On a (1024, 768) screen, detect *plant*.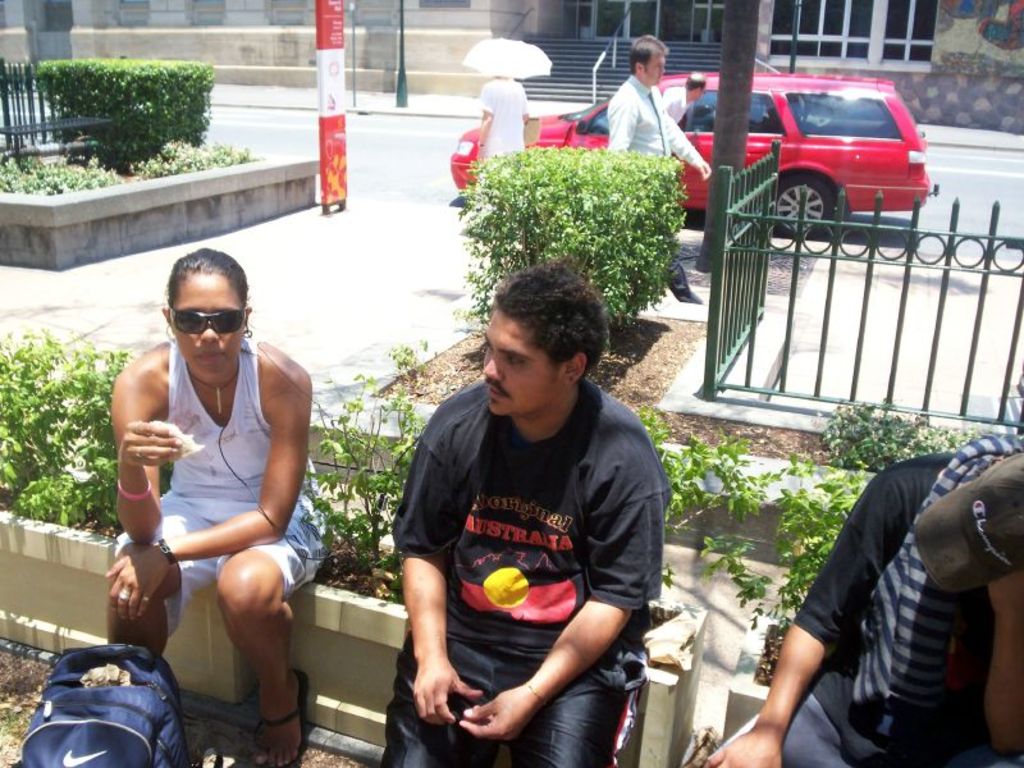
[0,330,131,545].
